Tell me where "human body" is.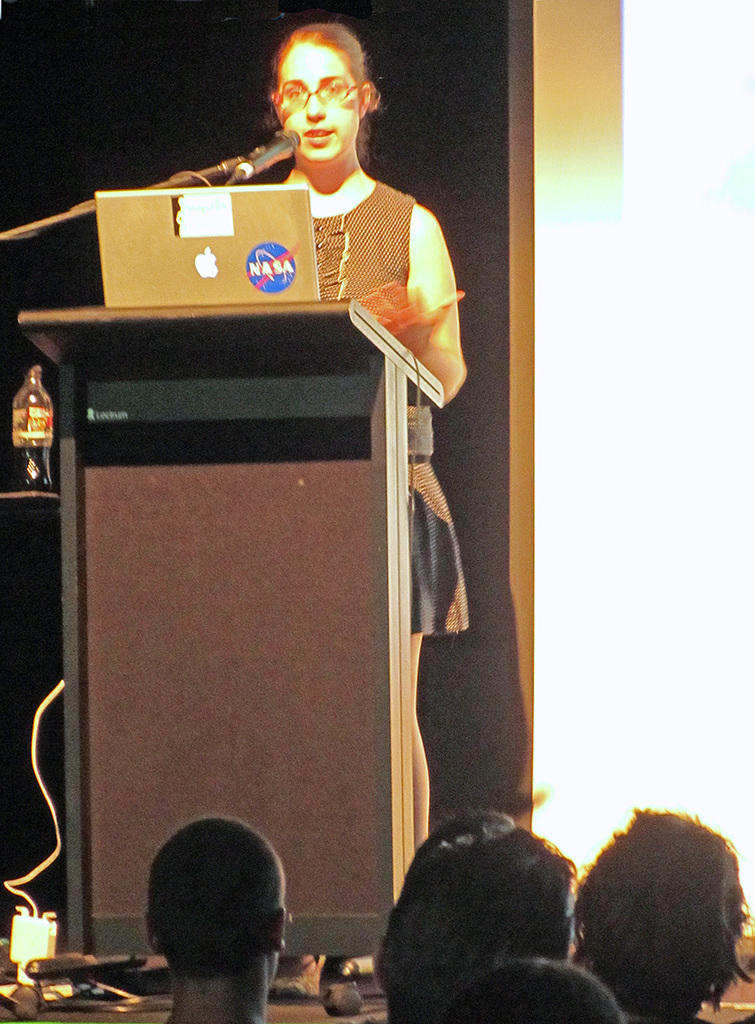
"human body" is at box=[265, 19, 467, 842].
